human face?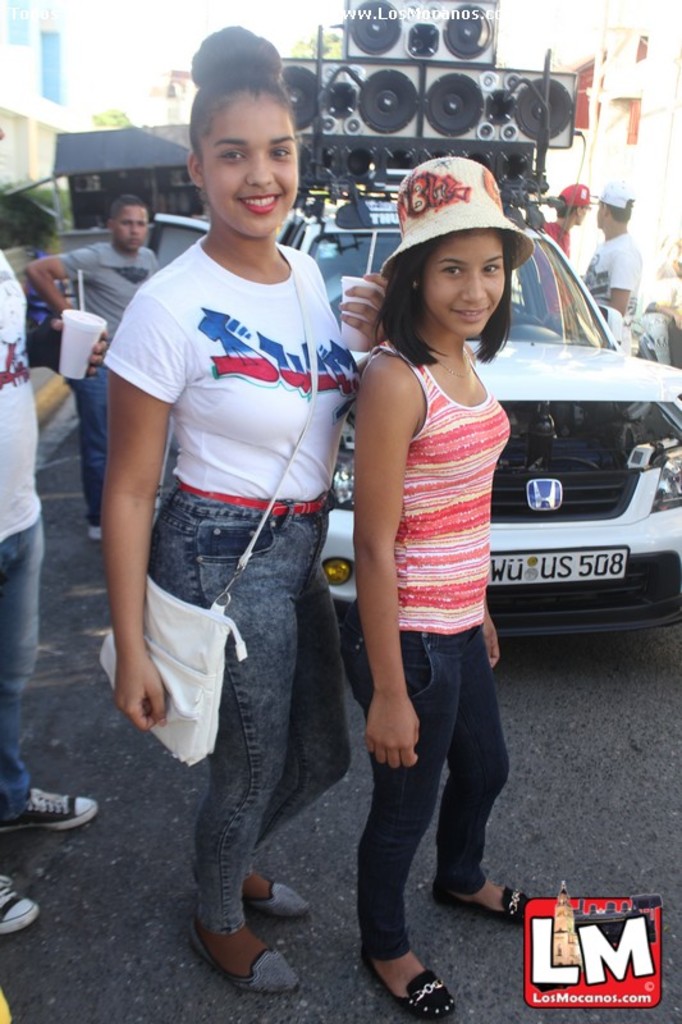
<box>207,109,306,243</box>
